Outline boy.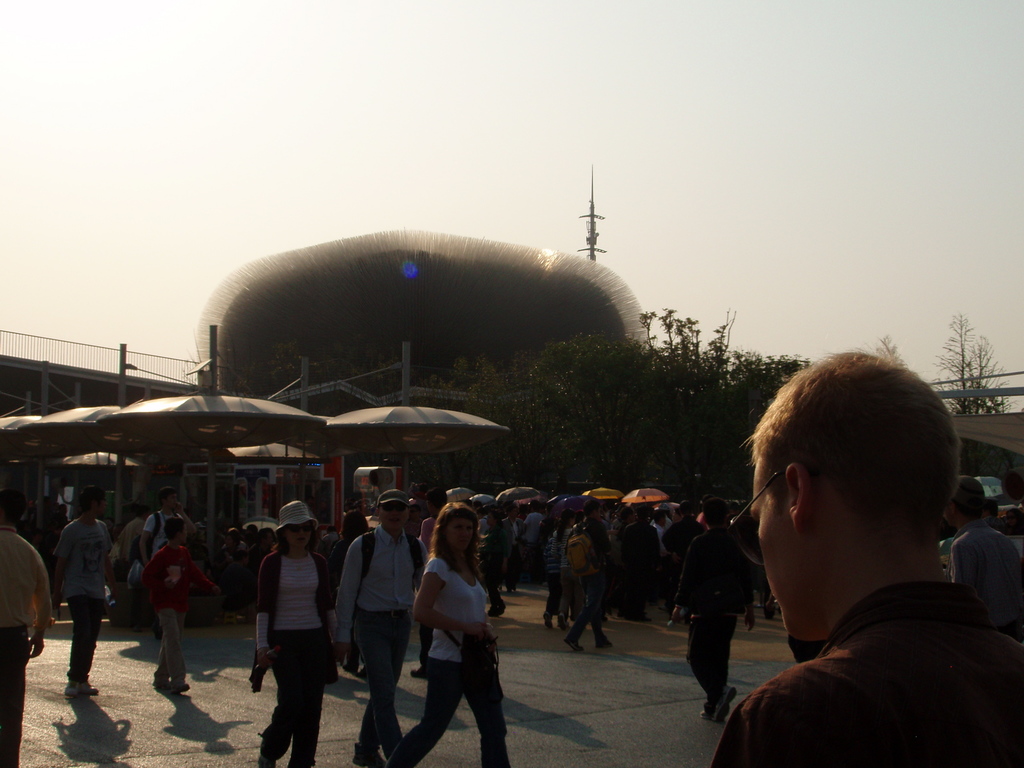
Outline: Rect(138, 514, 223, 692).
